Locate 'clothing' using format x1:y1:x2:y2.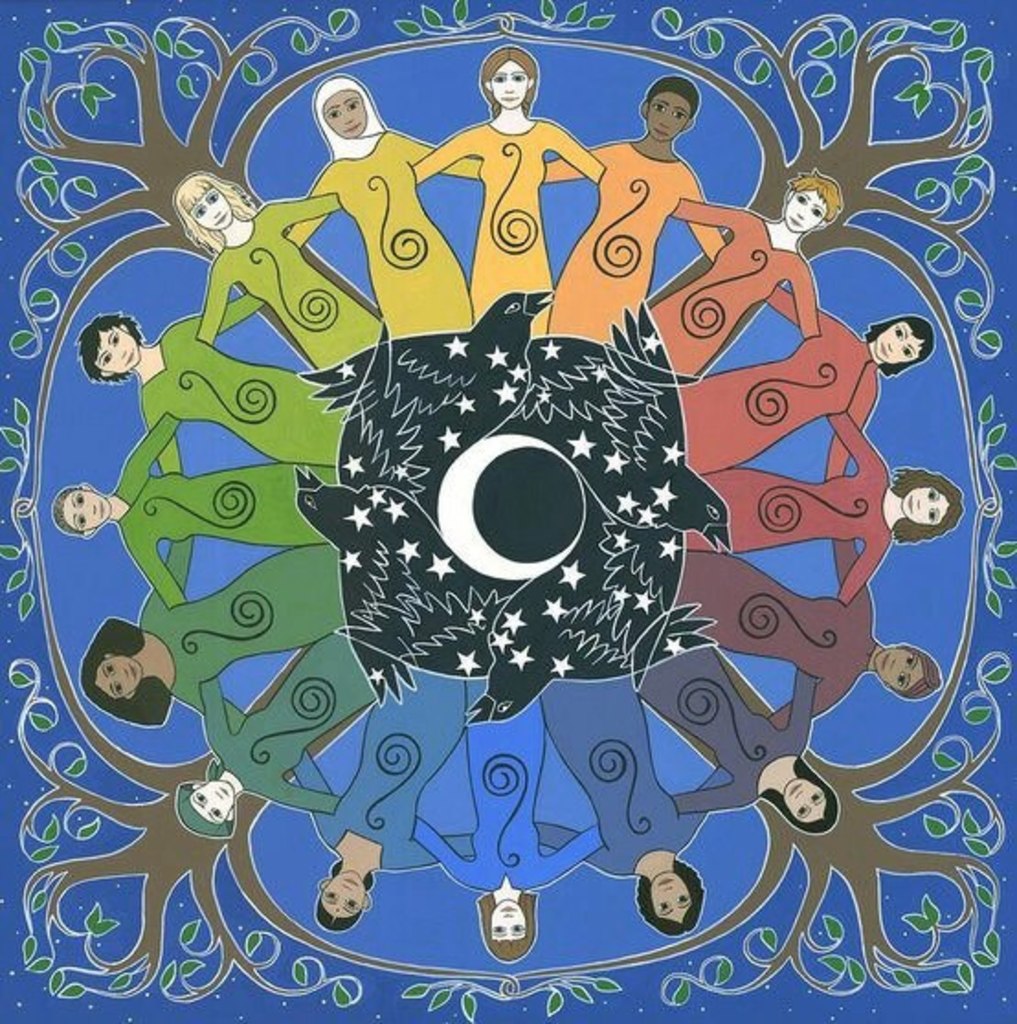
542:130:725:336.
